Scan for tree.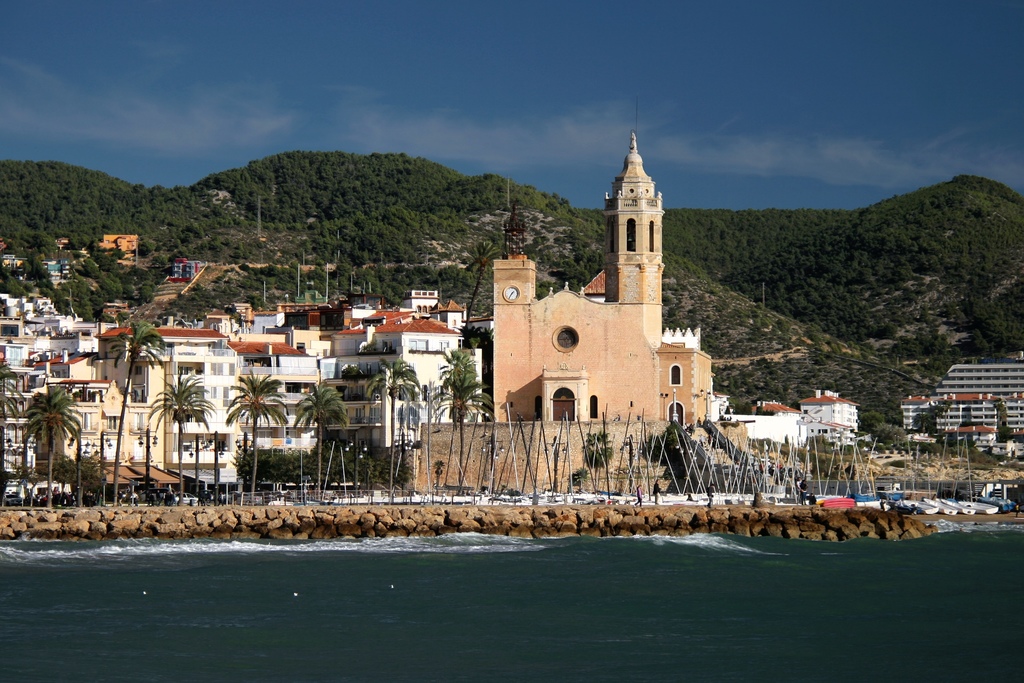
Scan result: 344,348,412,511.
